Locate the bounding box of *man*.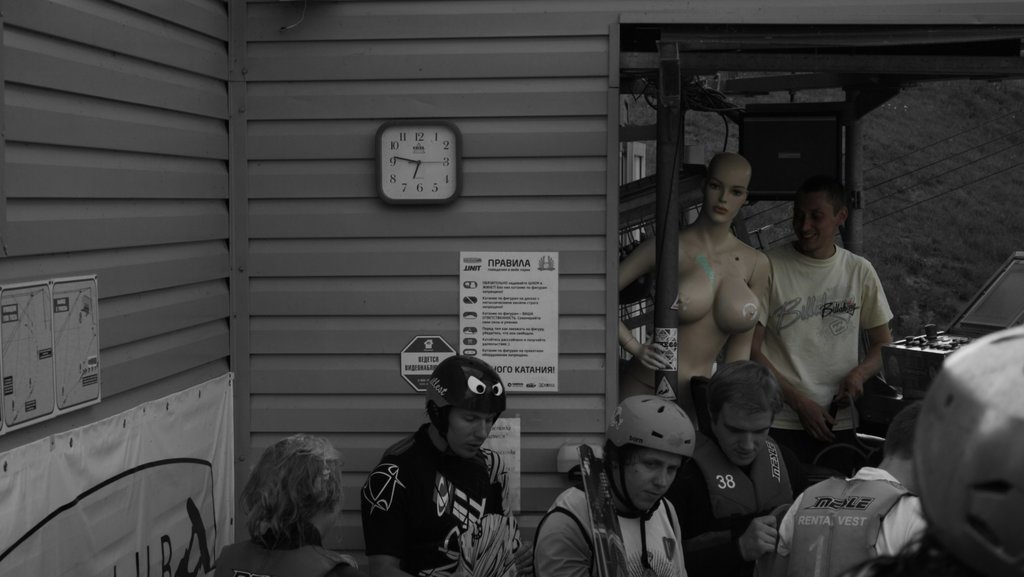
Bounding box: (356,350,540,576).
